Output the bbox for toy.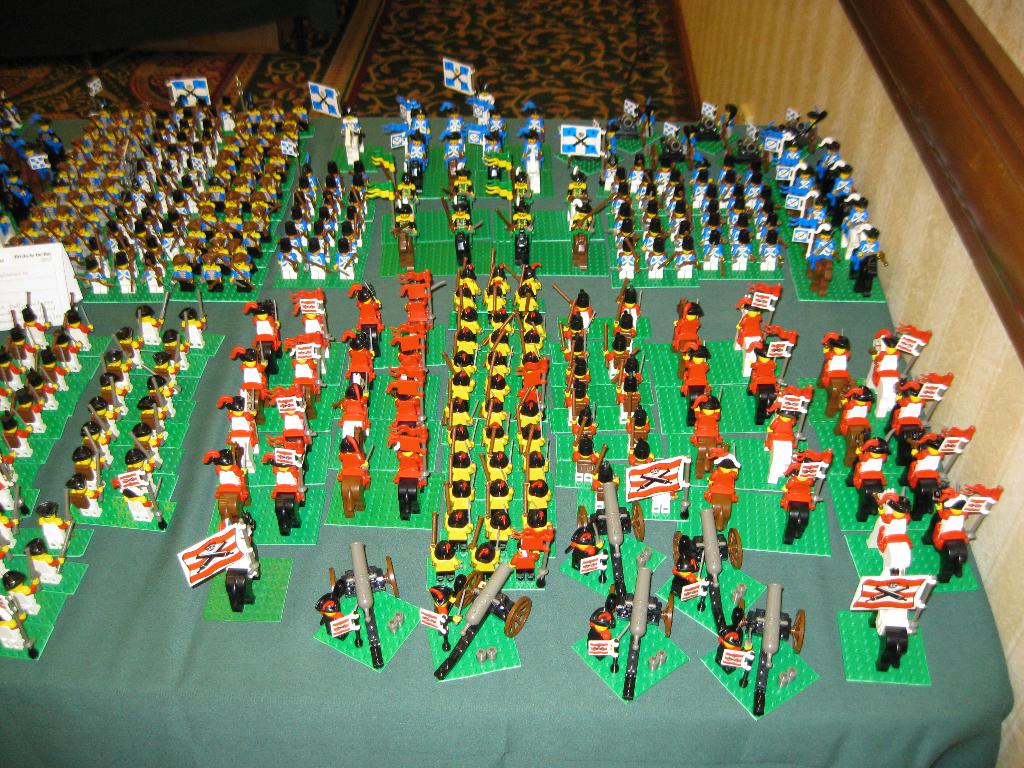
(left=756, top=202, right=776, bottom=227).
